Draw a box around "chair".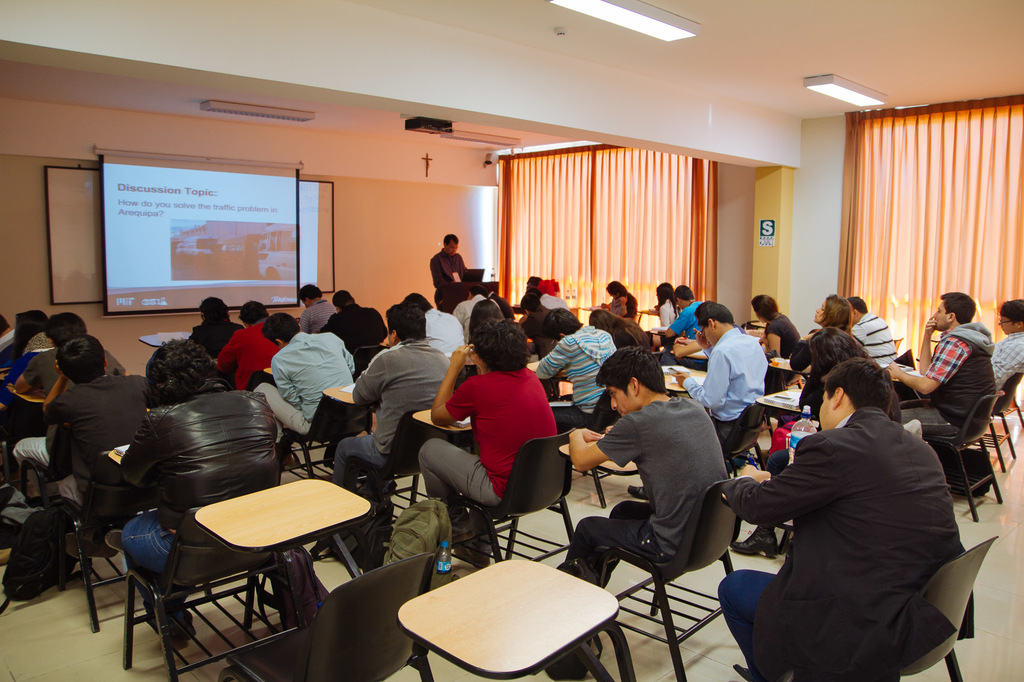
<region>750, 534, 1004, 681</region>.
